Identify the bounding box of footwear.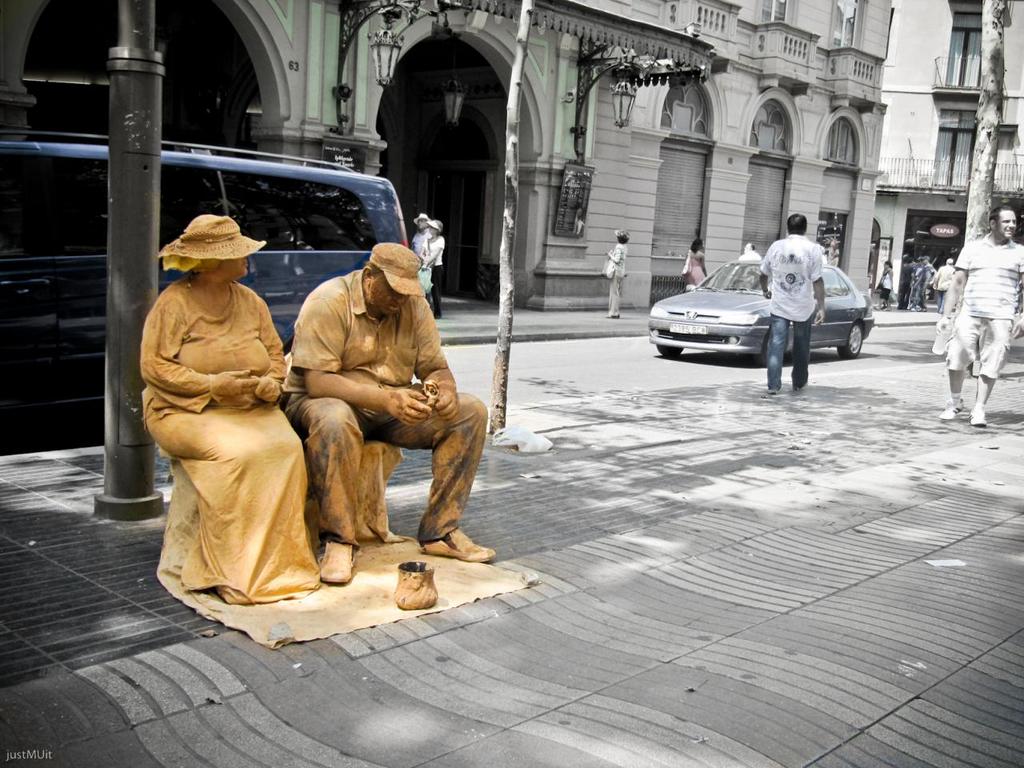
(319, 543, 353, 575).
